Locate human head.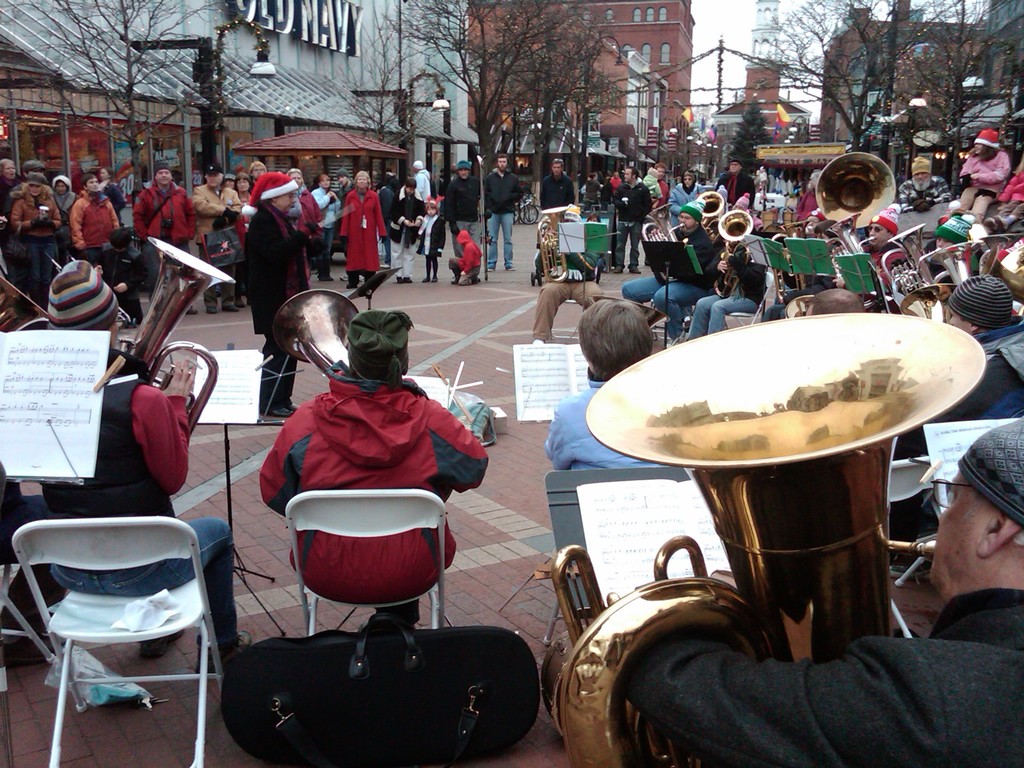
Bounding box: {"left": 621, "top": 166, "right": 636, "bottom": 182}.
